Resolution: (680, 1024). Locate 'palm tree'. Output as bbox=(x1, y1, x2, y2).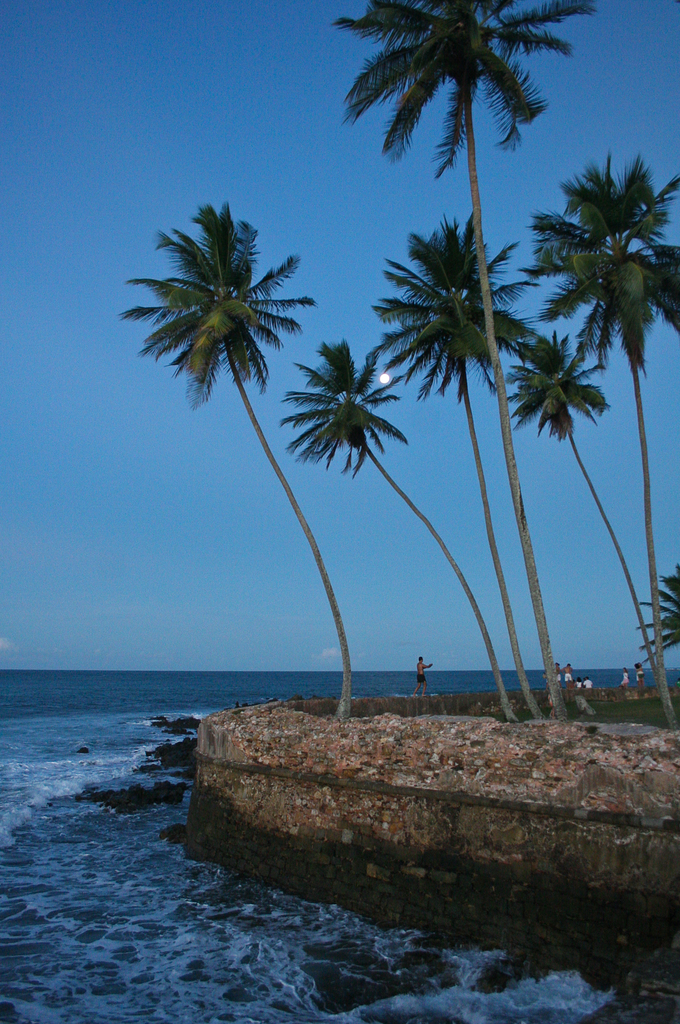
bbox=(364, 212, 544, 732).
